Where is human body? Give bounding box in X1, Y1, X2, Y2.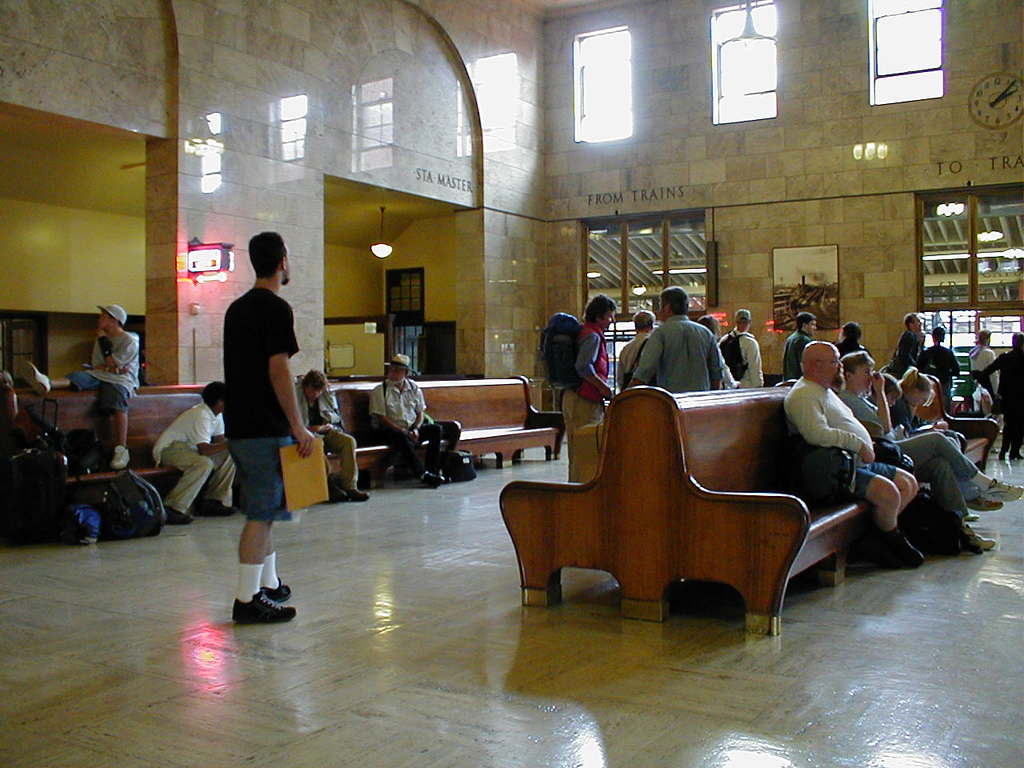
921, 324, 961, 406.
